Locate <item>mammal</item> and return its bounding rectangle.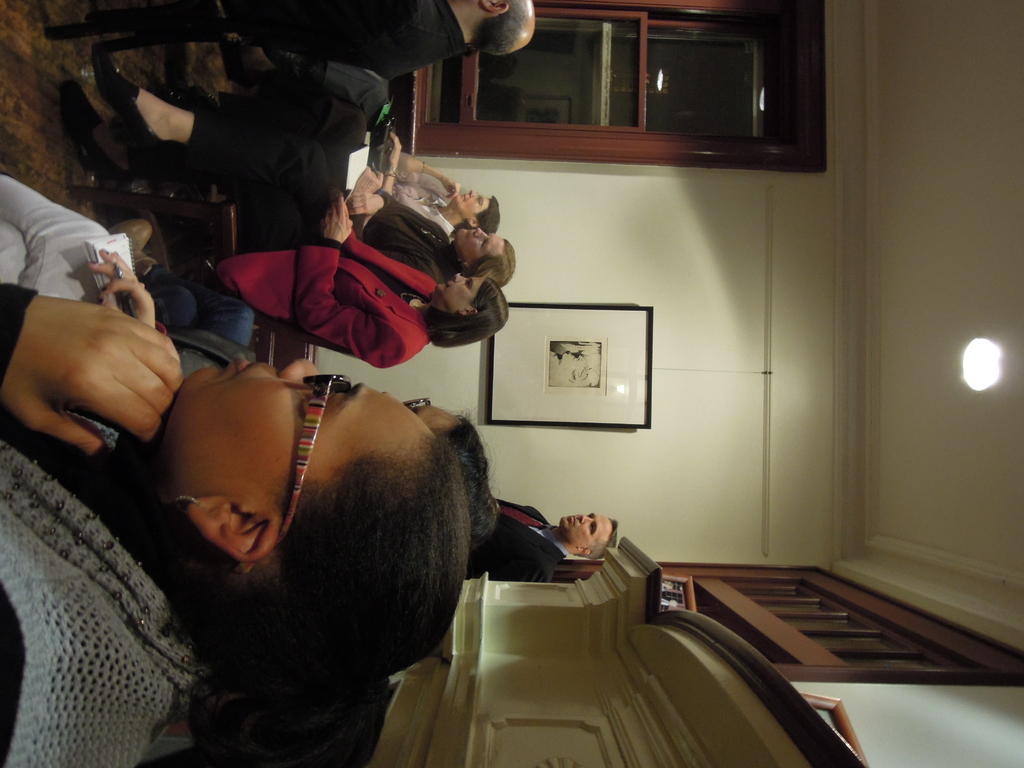
{"x1": 92, "y1": 51, "x2": 513, "y2": 372}.
